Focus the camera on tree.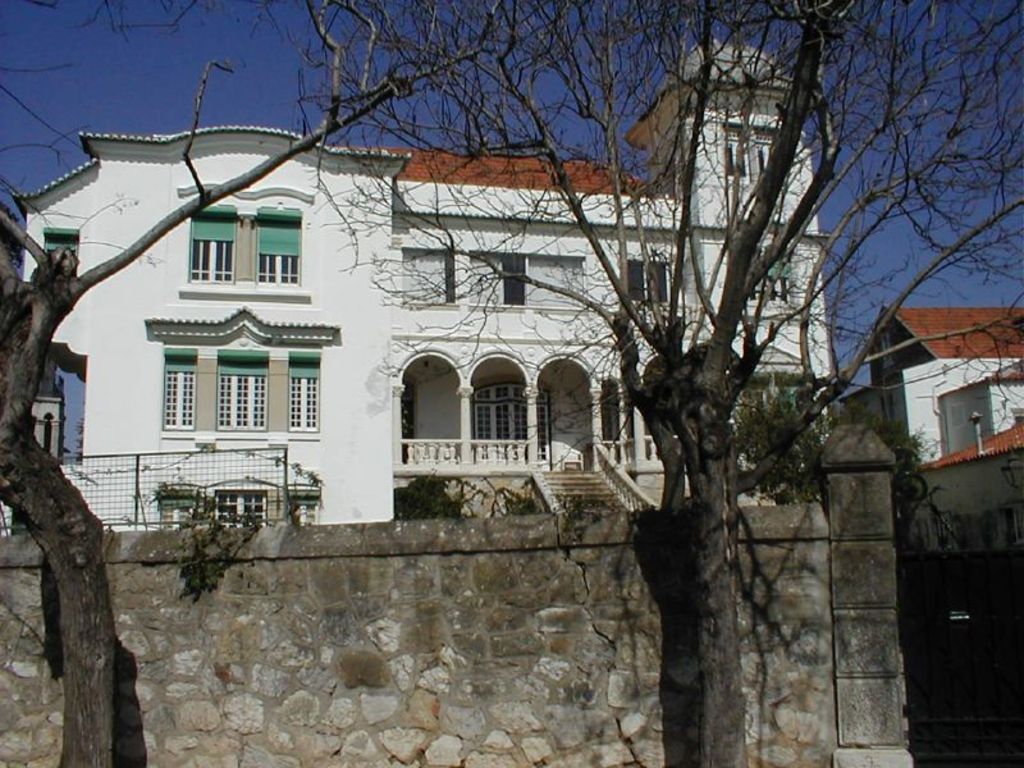
Focus region: detection(0, 0, 488, 767).
